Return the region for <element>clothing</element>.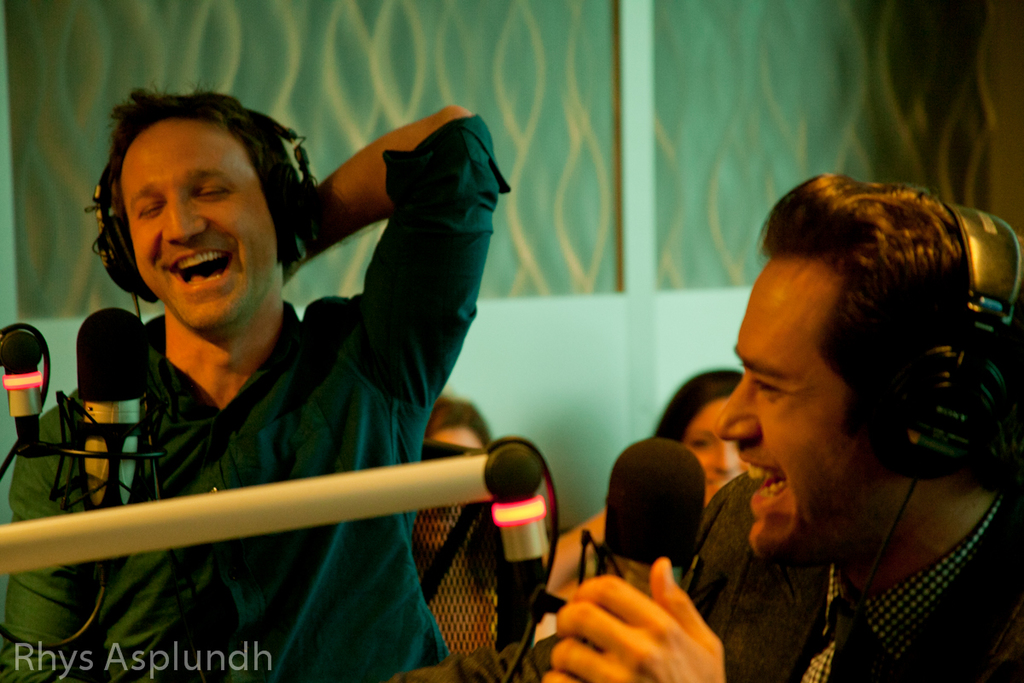
45:108:544:651.
